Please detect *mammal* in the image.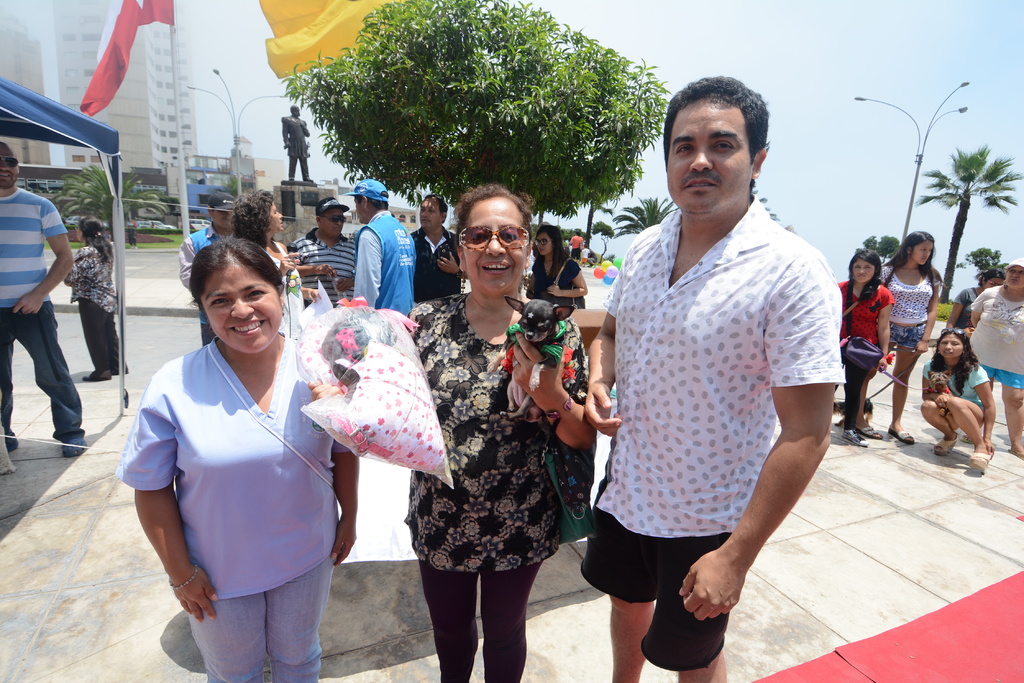
crop(308, 182, 593, 682).
